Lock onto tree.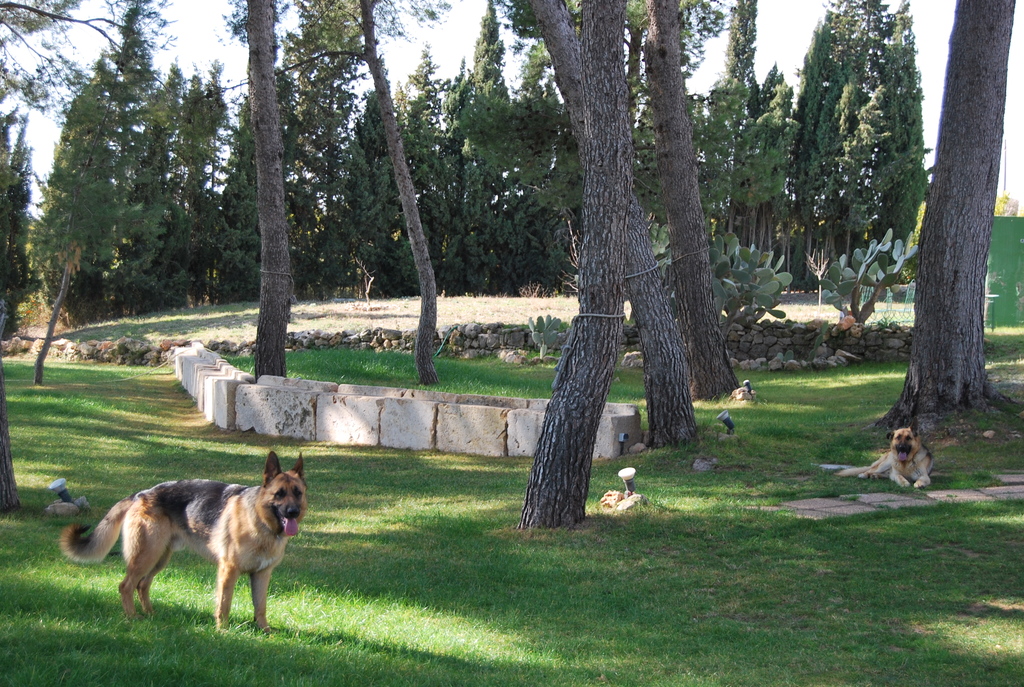
Locked: rect(640, 0, 745, 400).
